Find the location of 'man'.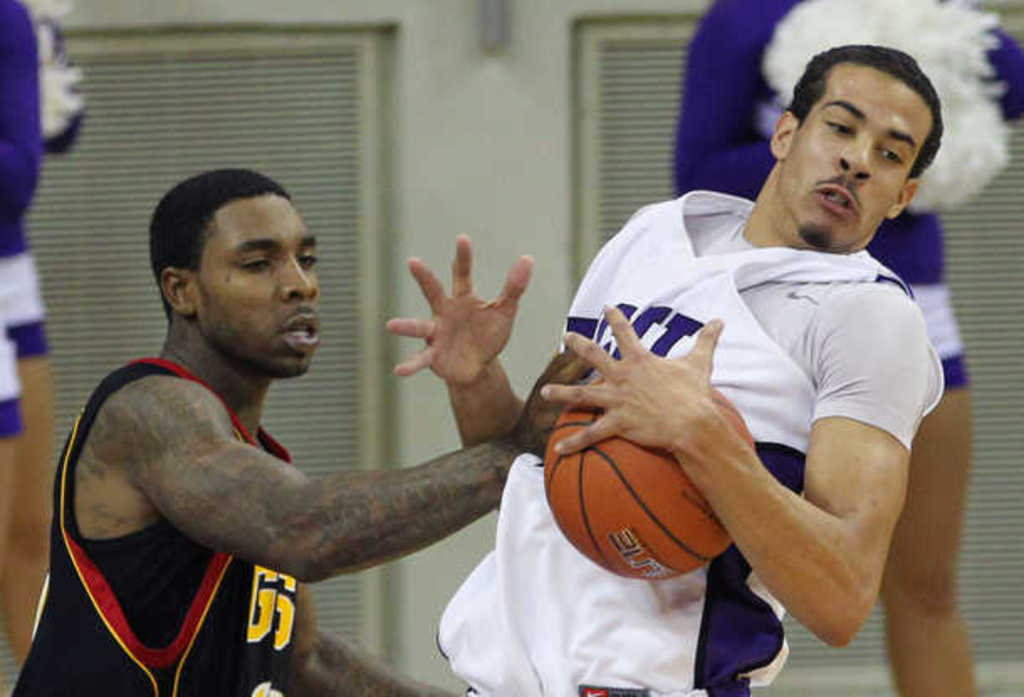
Location: x1=384 y1=44 x2=945 y2=695.
